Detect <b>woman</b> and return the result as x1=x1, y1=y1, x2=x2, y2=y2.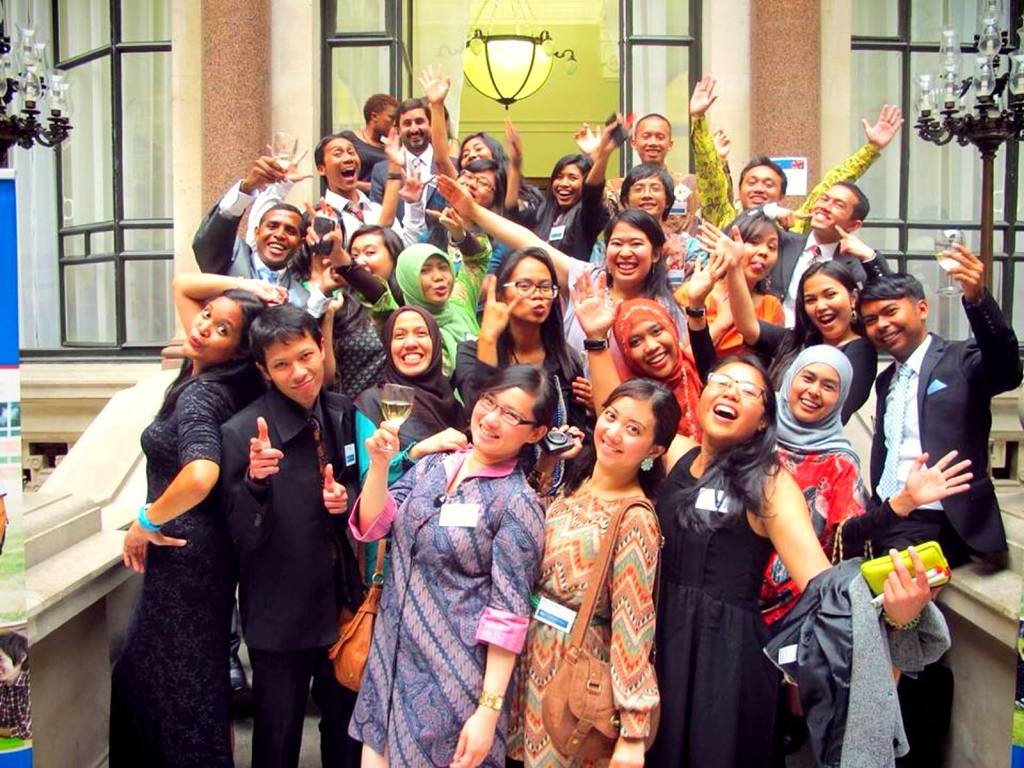
x1=435, y1=173, x2=692, y2=381.
